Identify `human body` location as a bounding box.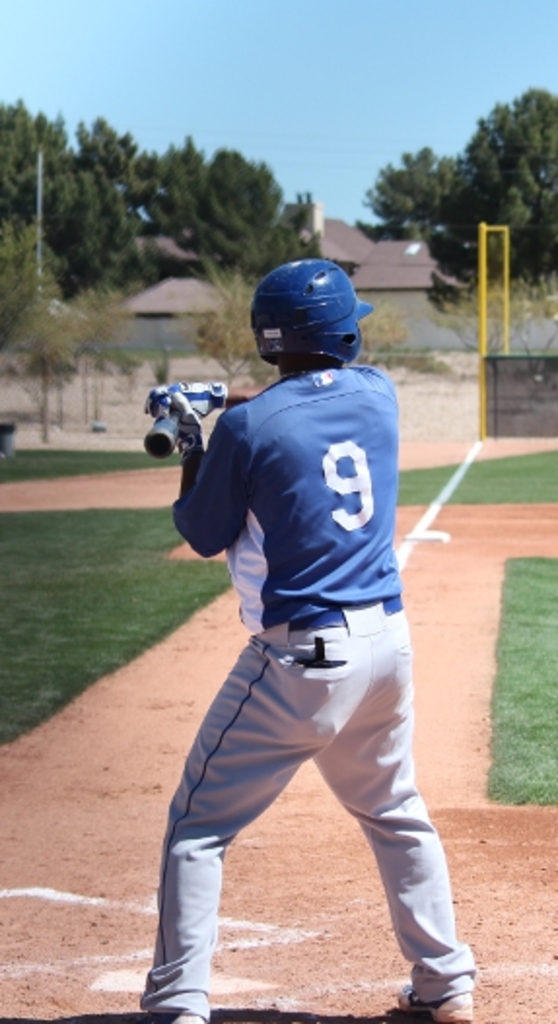
(x1=134, y1=256, x2=478, y2=1022).
